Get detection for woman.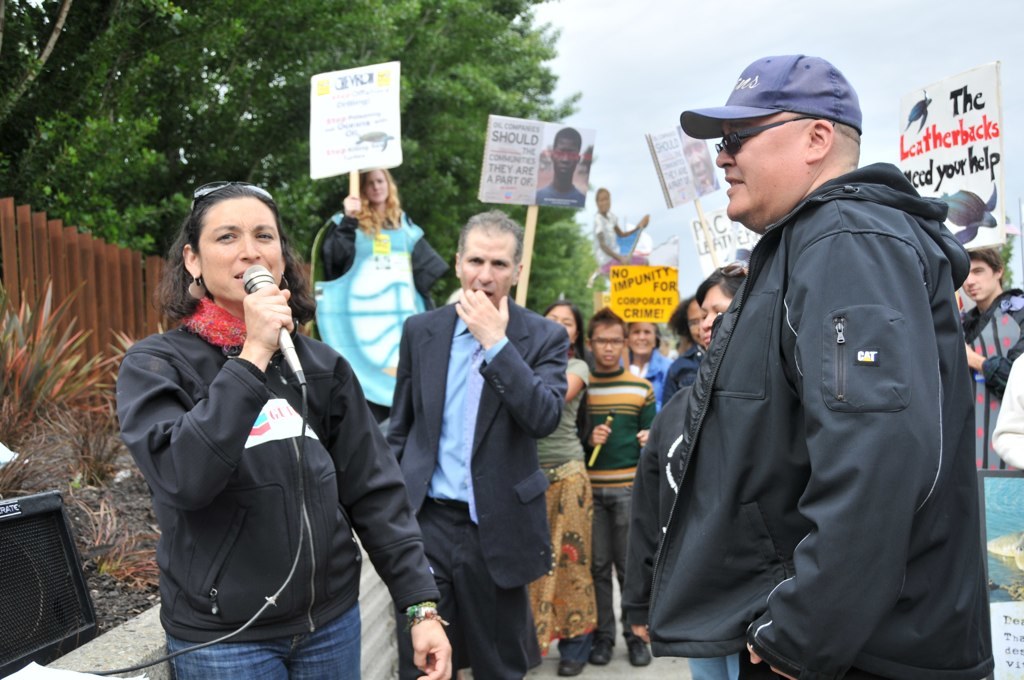
Detection: detection(622, 264, 749, 679).
